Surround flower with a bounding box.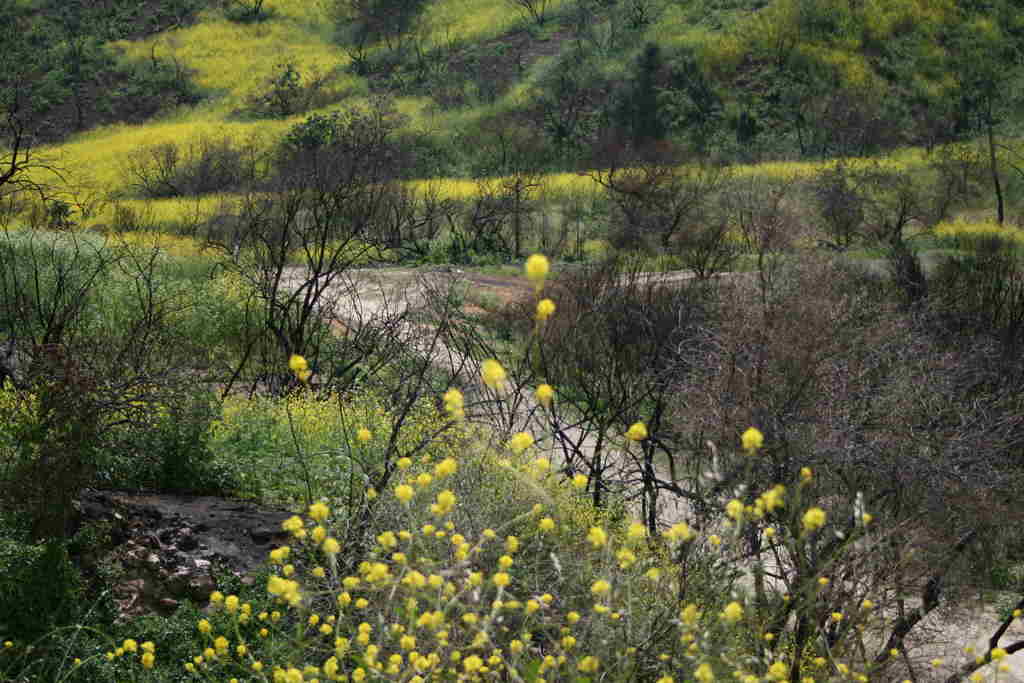
BBox(521, 255, 556, 284).
